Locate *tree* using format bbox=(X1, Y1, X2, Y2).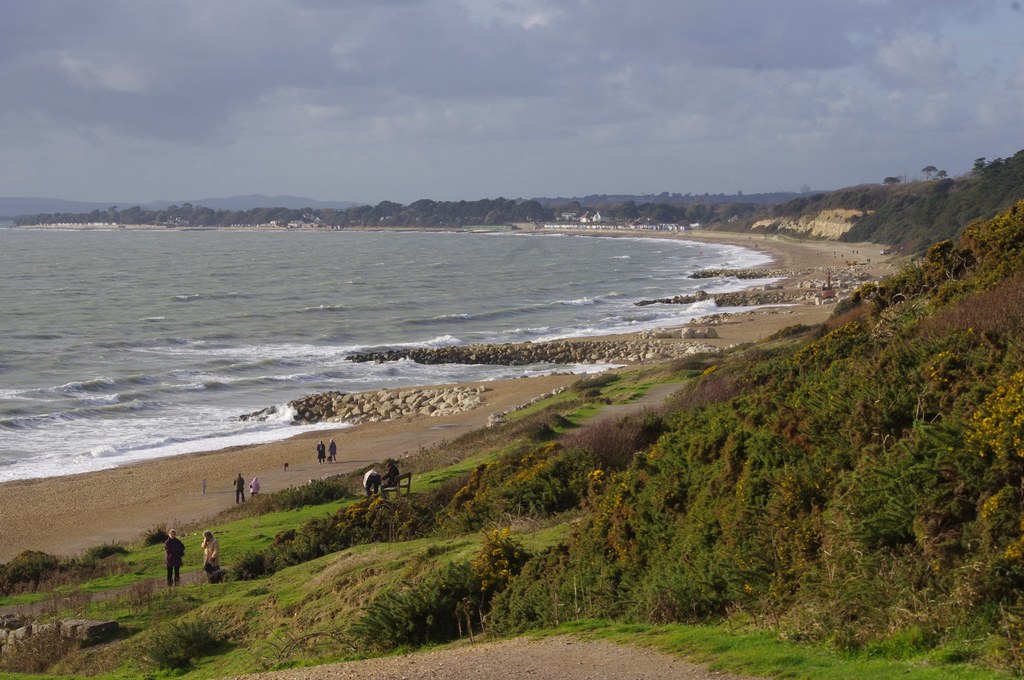
bbox=(886, 174, 900, 185).
